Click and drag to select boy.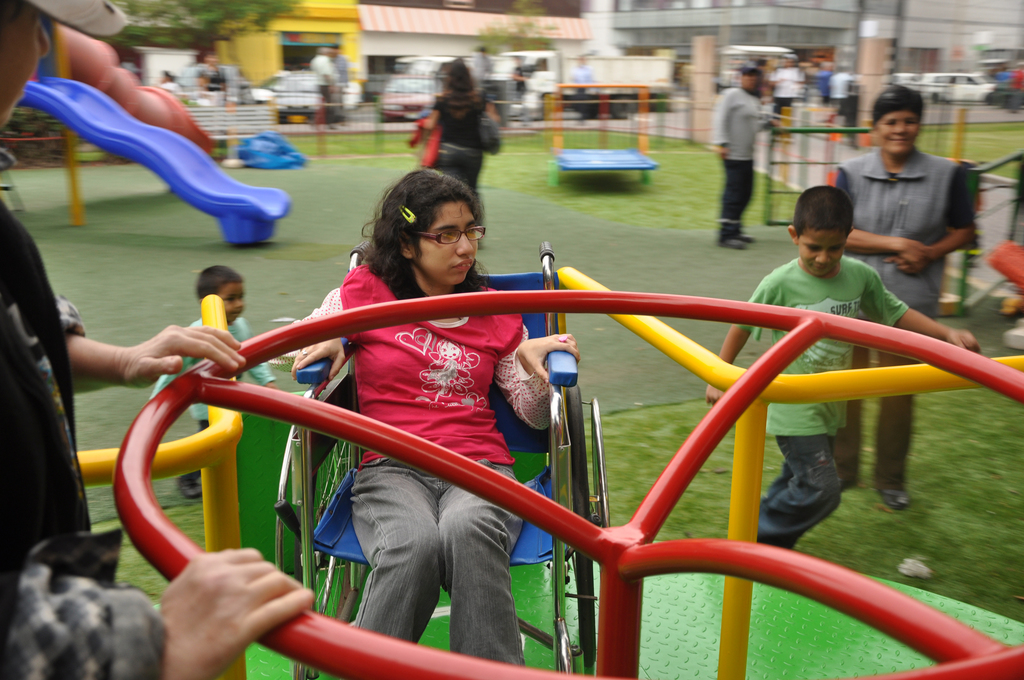
Selection: {"x1": 144, "y1": 266, "x2": 289, "y2": 503}.
